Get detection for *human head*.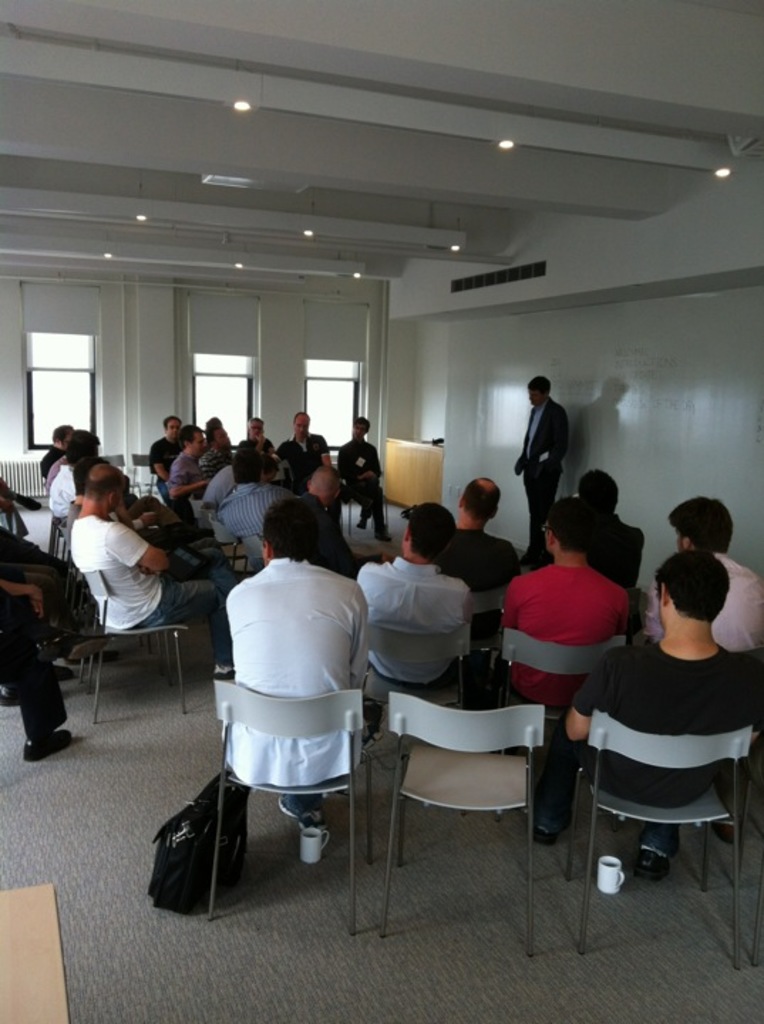
Detection: 77 452 110 494.
